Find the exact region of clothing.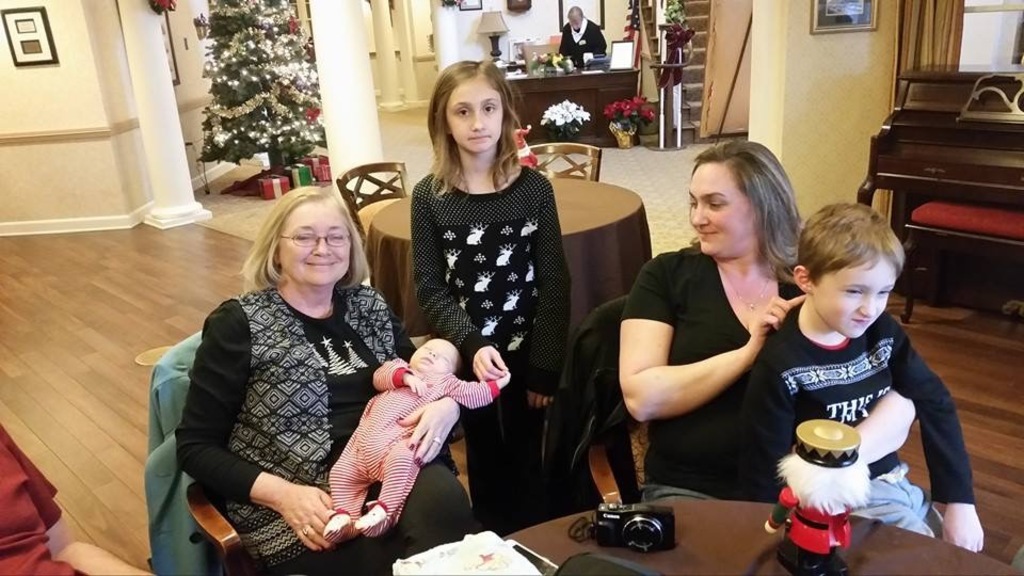
Exact region: 0,422,106,575.
